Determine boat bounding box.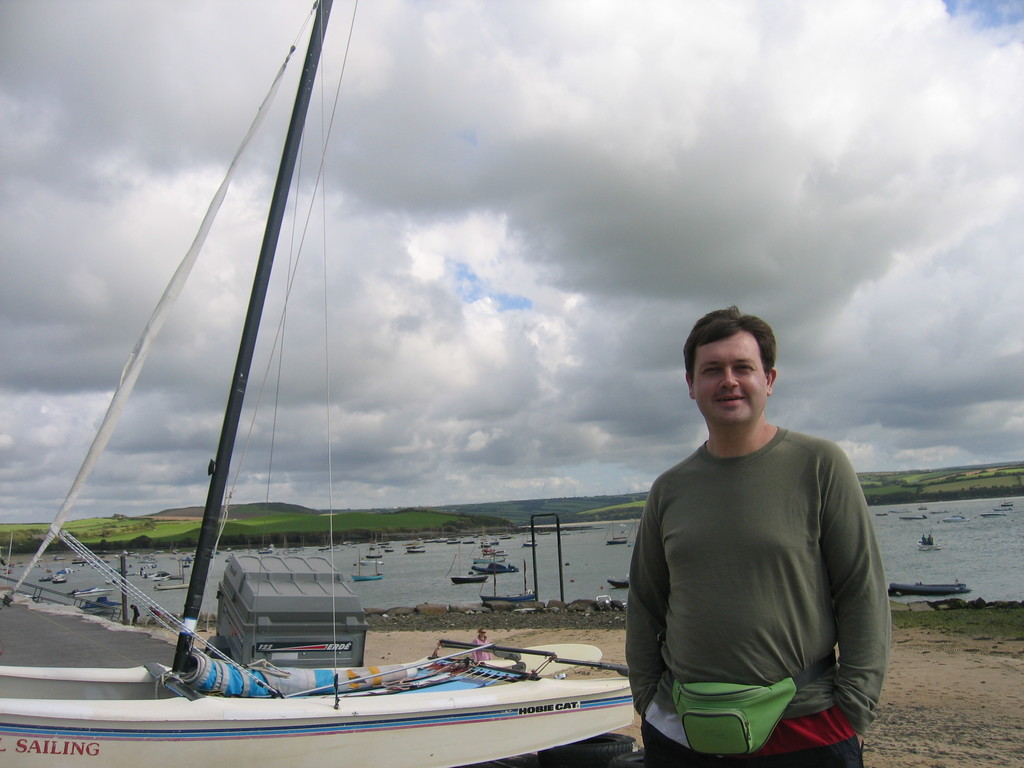
Determined: bbox=[0, 0, 636, 767].
